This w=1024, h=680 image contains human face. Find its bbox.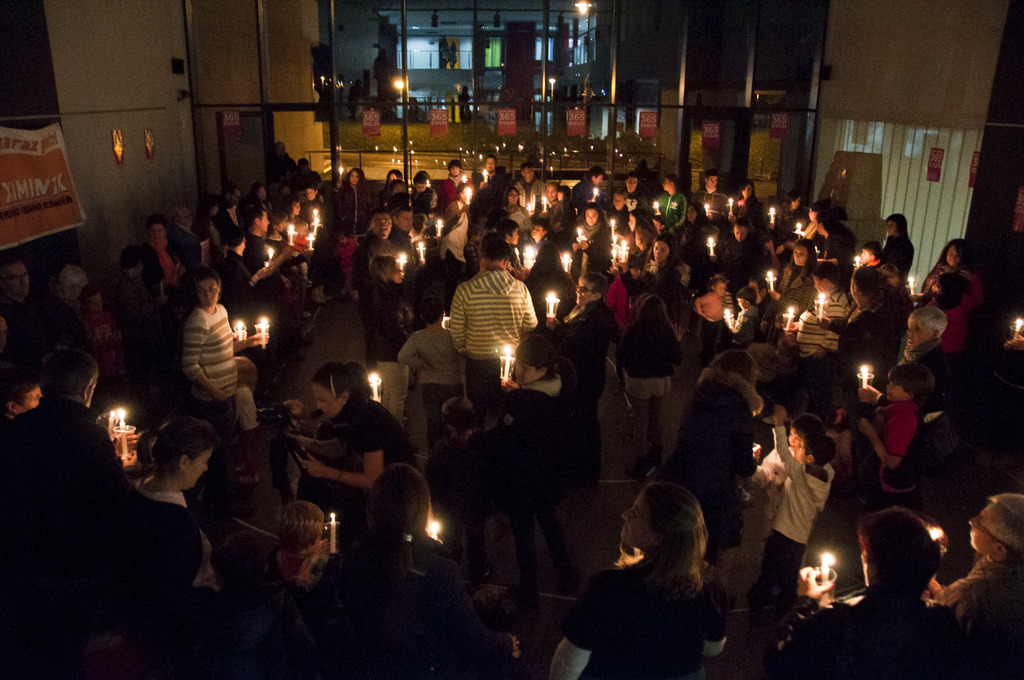
(619,492,655,548).
